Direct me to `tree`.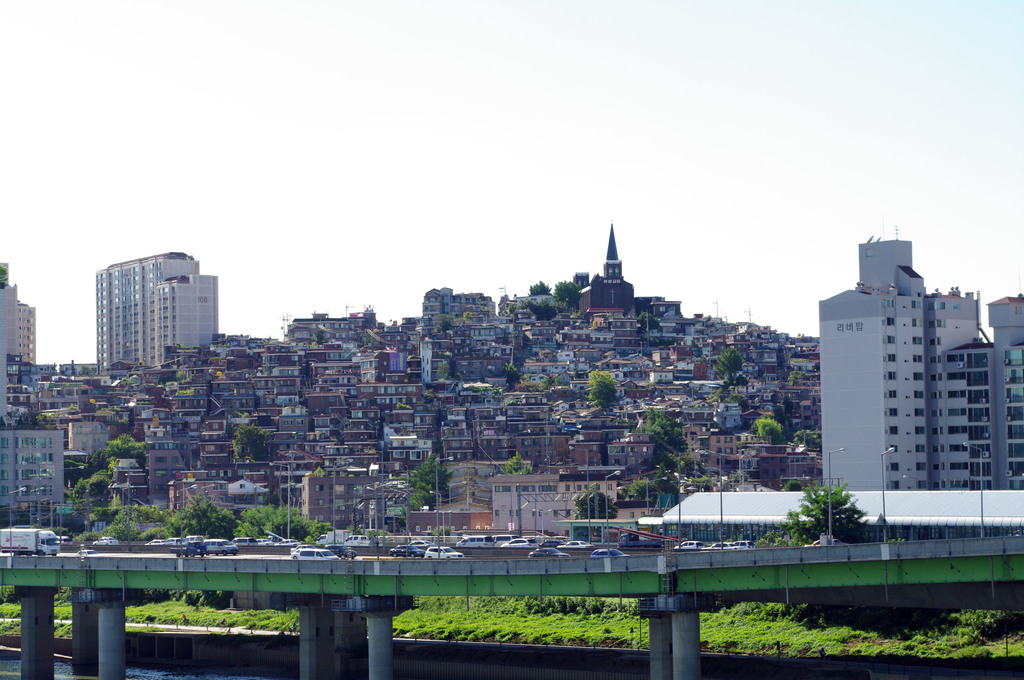
Direction: left=754, top=416, right=784, bottom=446.
